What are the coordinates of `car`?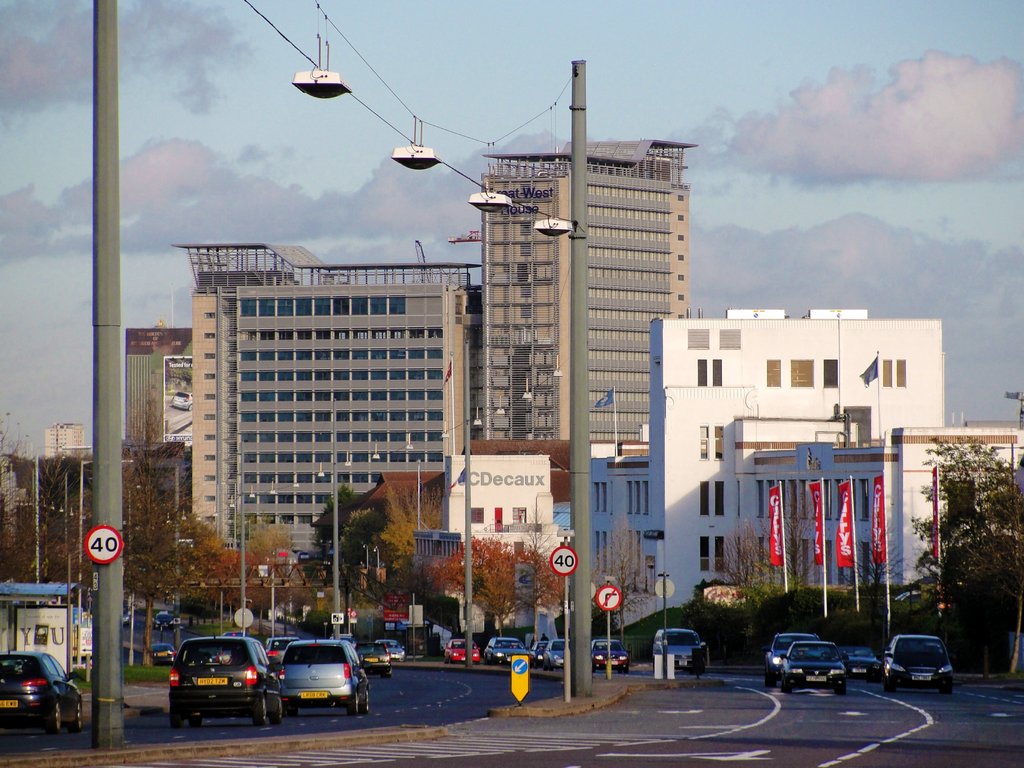
select_region(0, 651, 82, 731).
